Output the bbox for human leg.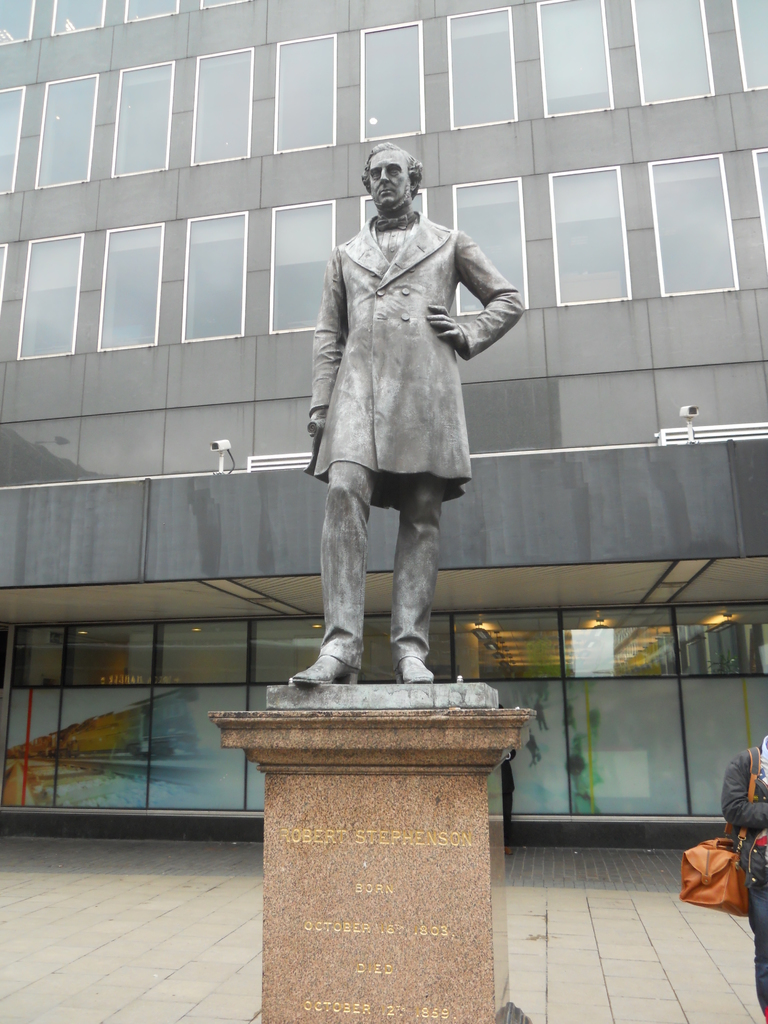
385 477 445 689.
